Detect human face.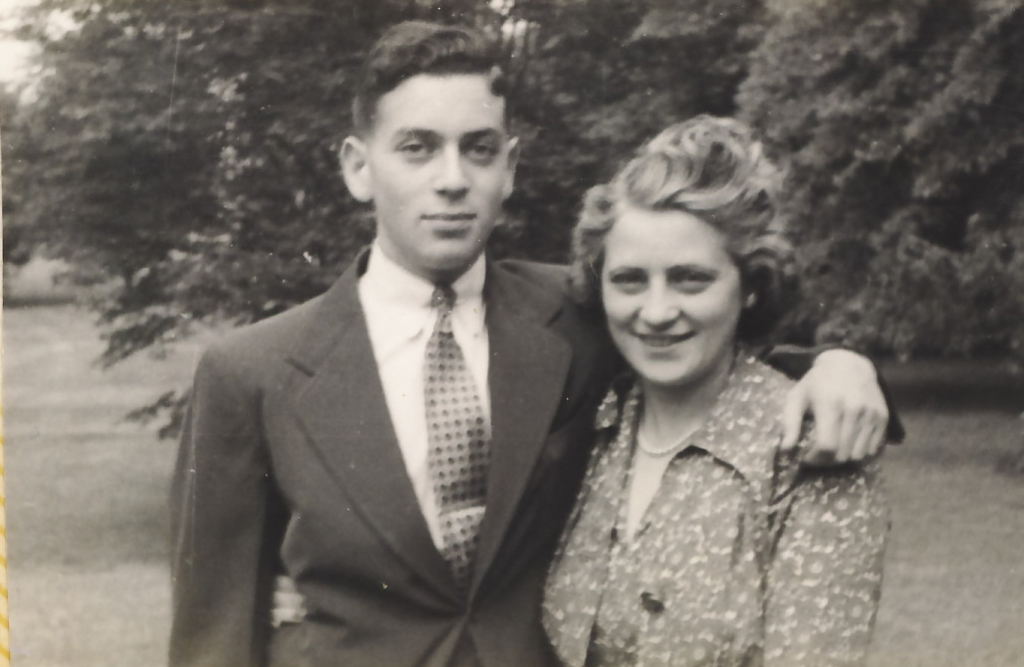
Detected at region(603, 210, 746, 382).
